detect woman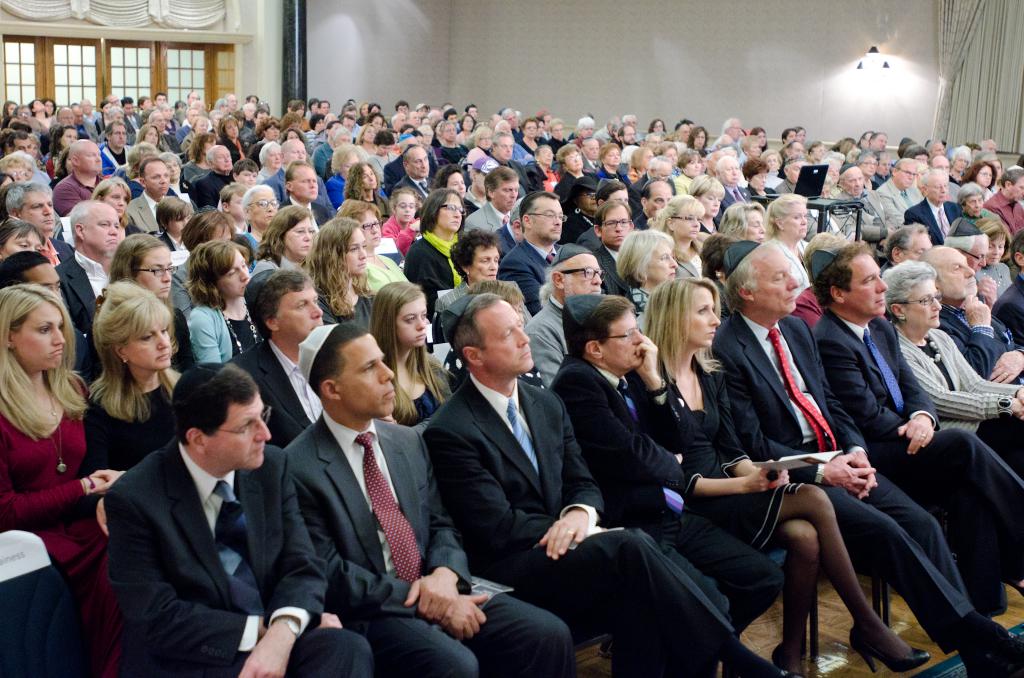
(x1=554, y1=141, x2=598, y2=195)
